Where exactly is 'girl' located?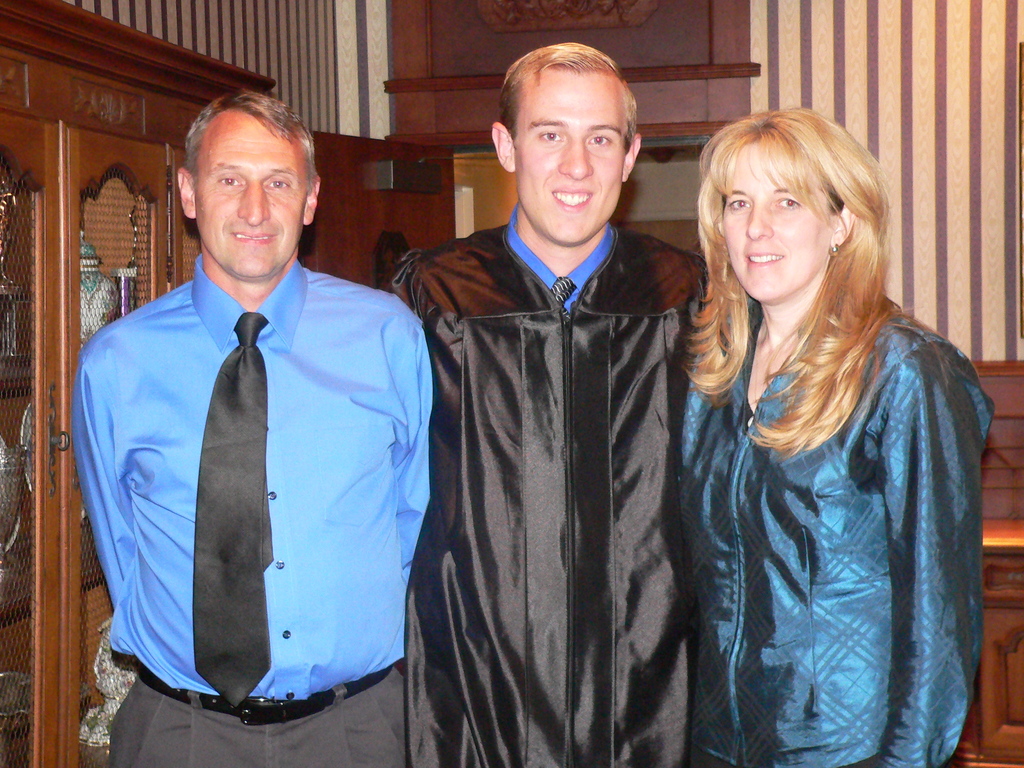
Its bounding box is x1=685 y1=108 x2=986 y2=767.
